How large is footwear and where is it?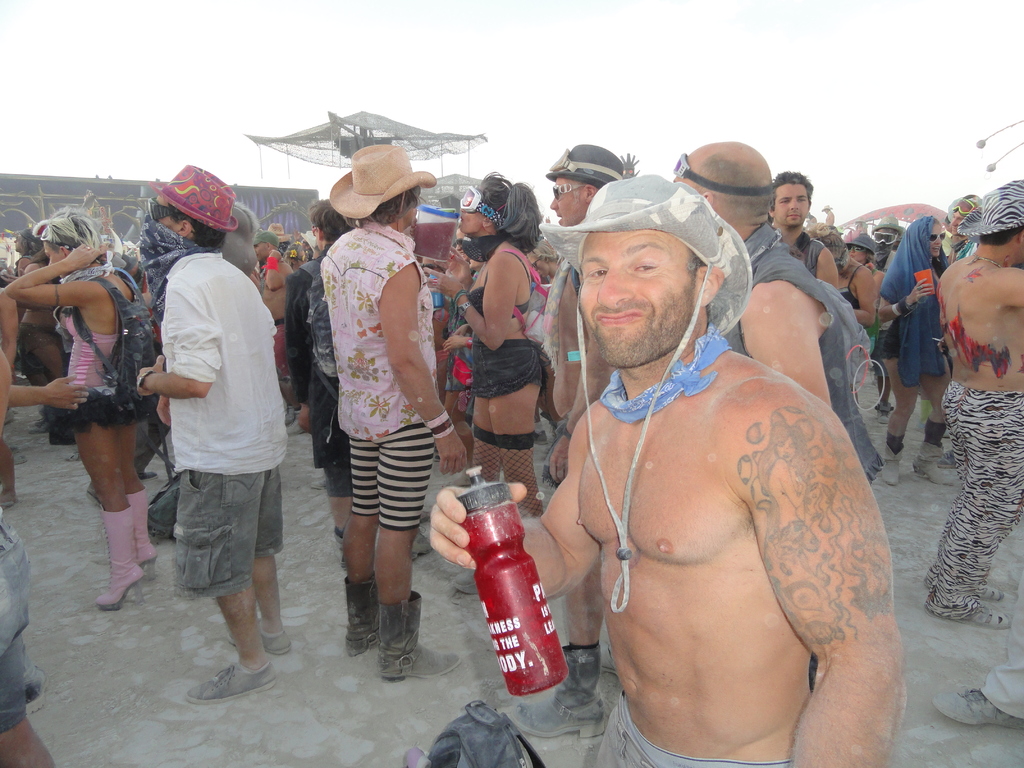
Bounding box: {"left": 381, "top": 589, "right": 467, "bottom": 682}.
